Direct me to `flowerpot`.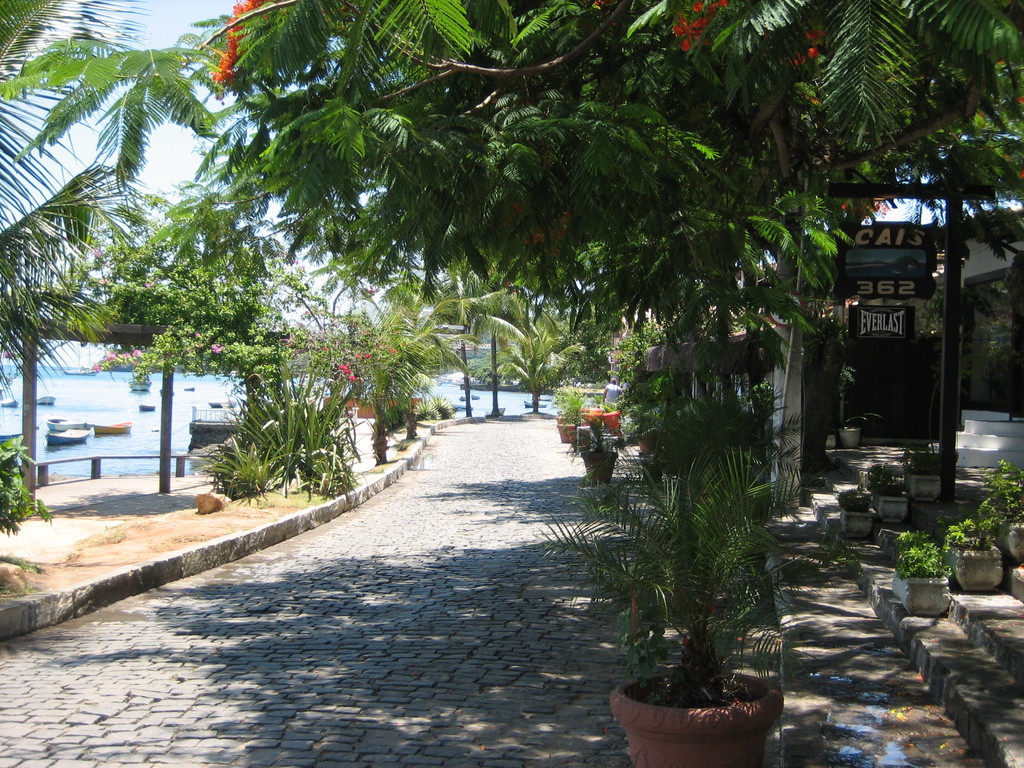
Direction: x1=938 y1=541 x2=1002 y2=596.
